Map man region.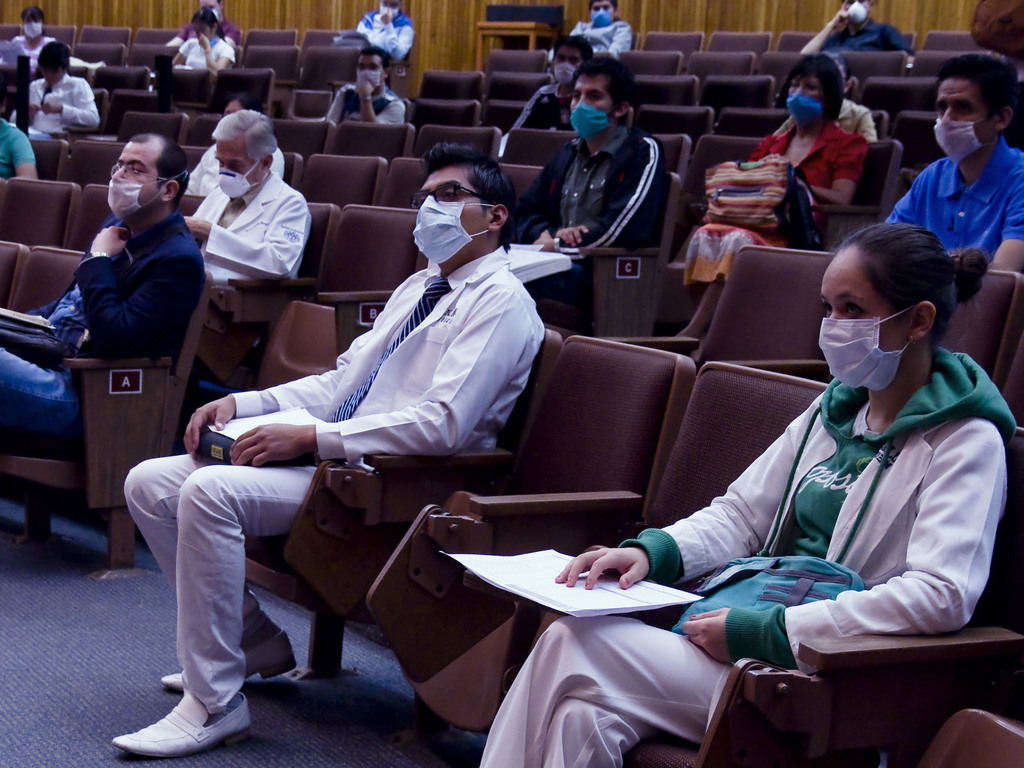
Mapped to box=[801, 0, 913, 56].
